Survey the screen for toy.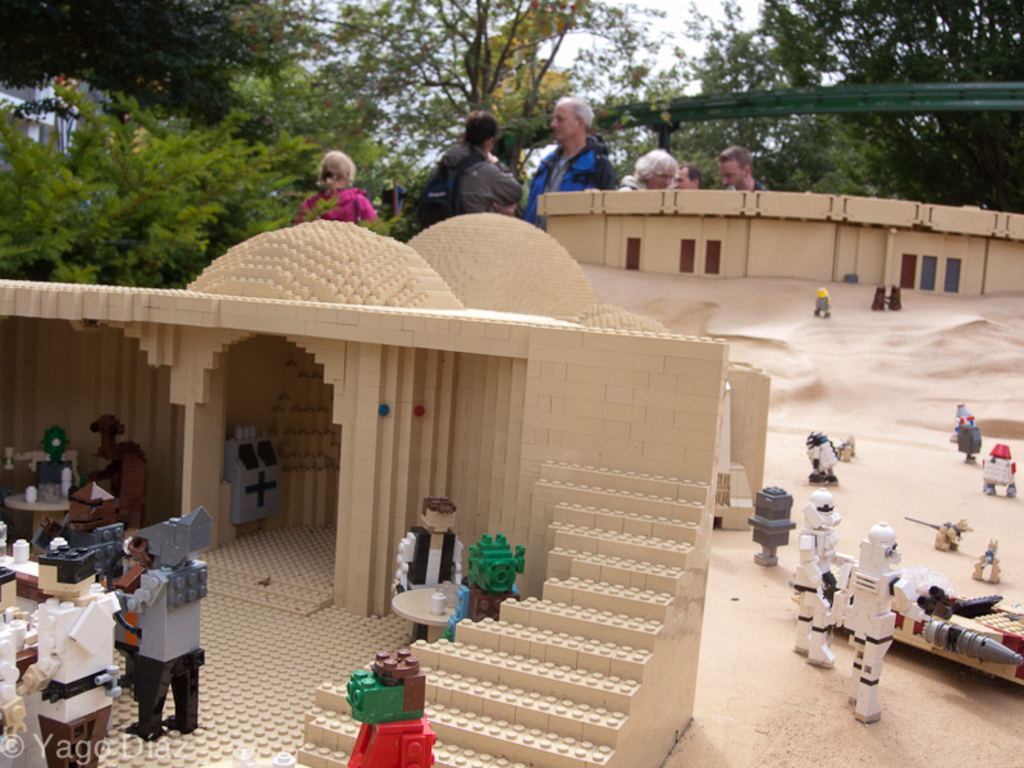
Survey found: box=[812, 288, 835, 321].
